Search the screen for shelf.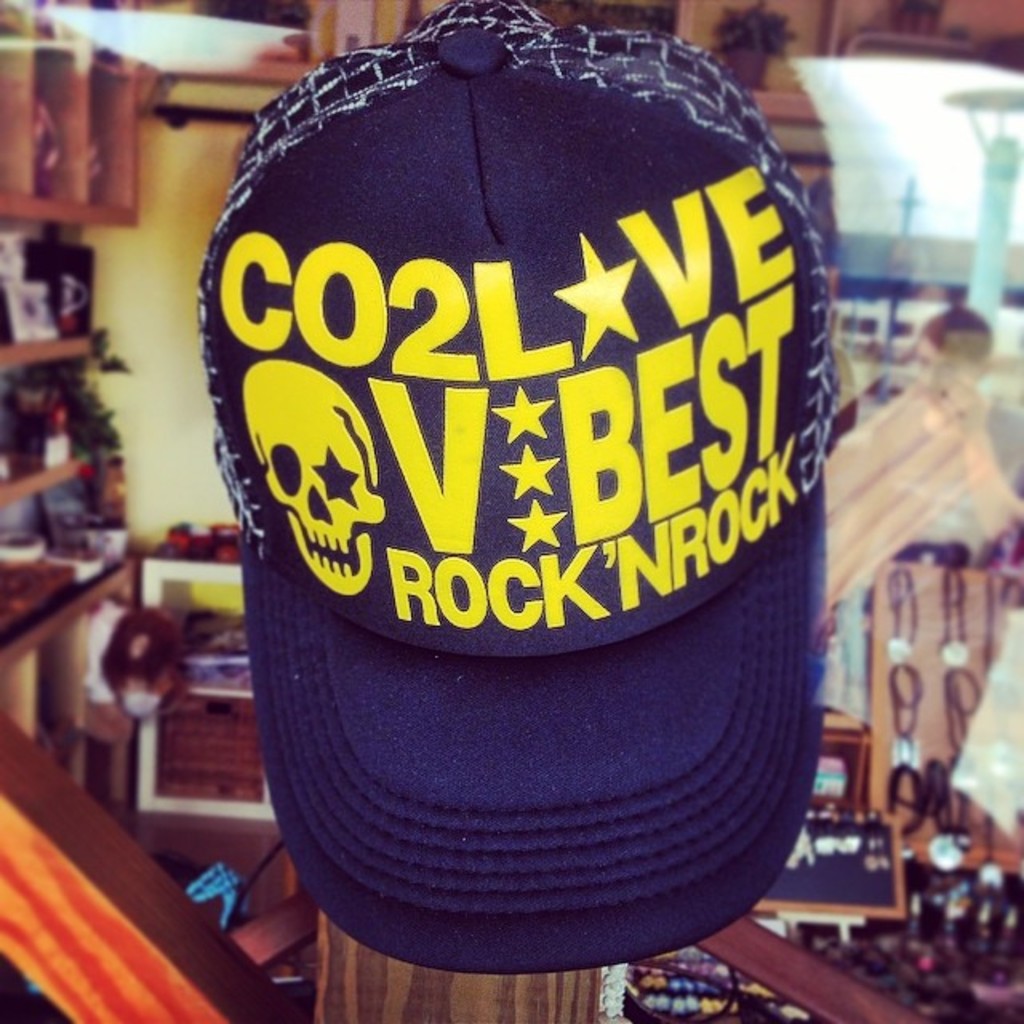
Found at l=390, t=0, r=1022, b=184.
